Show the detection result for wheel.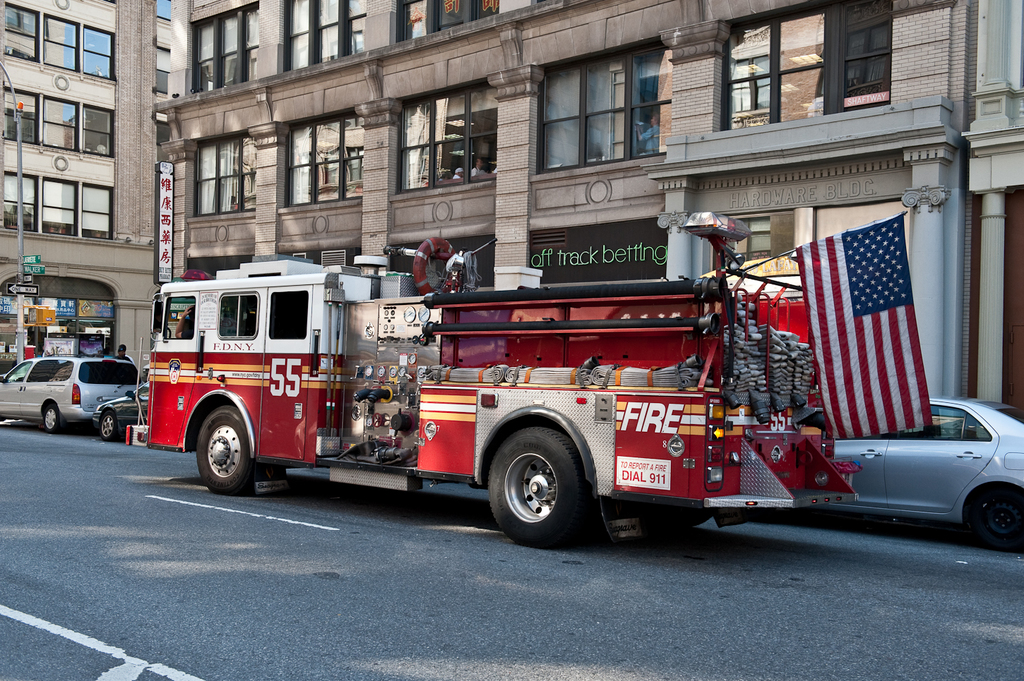
l=968, t=488, r=1023, b=548.
